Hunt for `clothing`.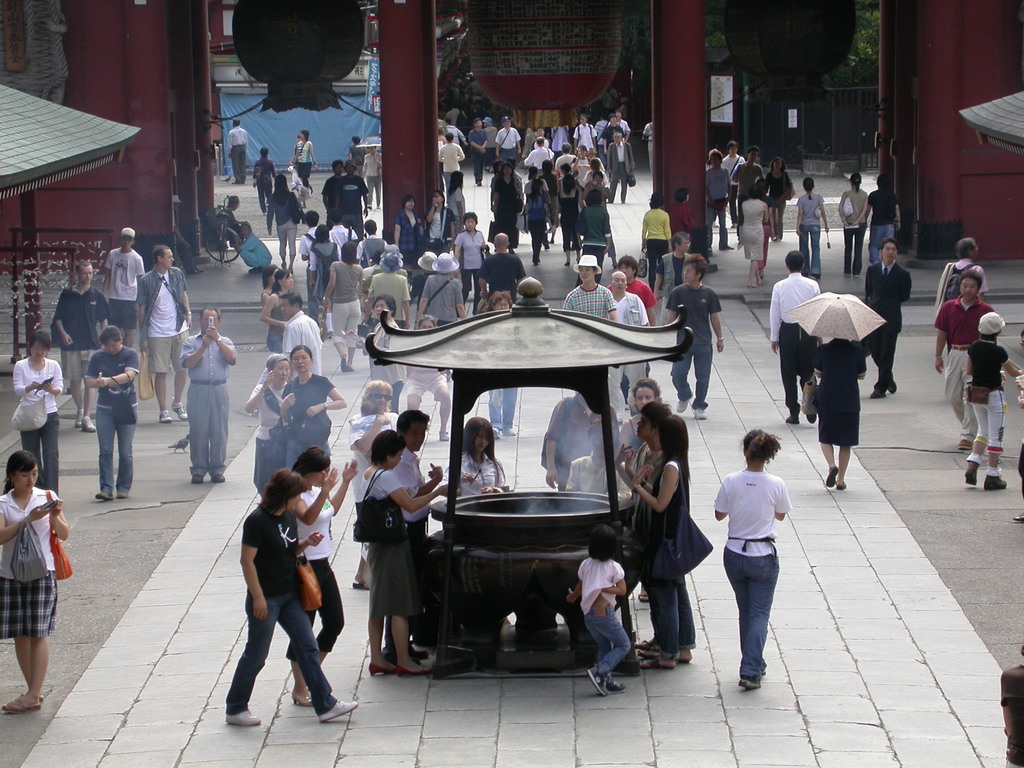
Hunted down at (417, 264, 461, 324).
